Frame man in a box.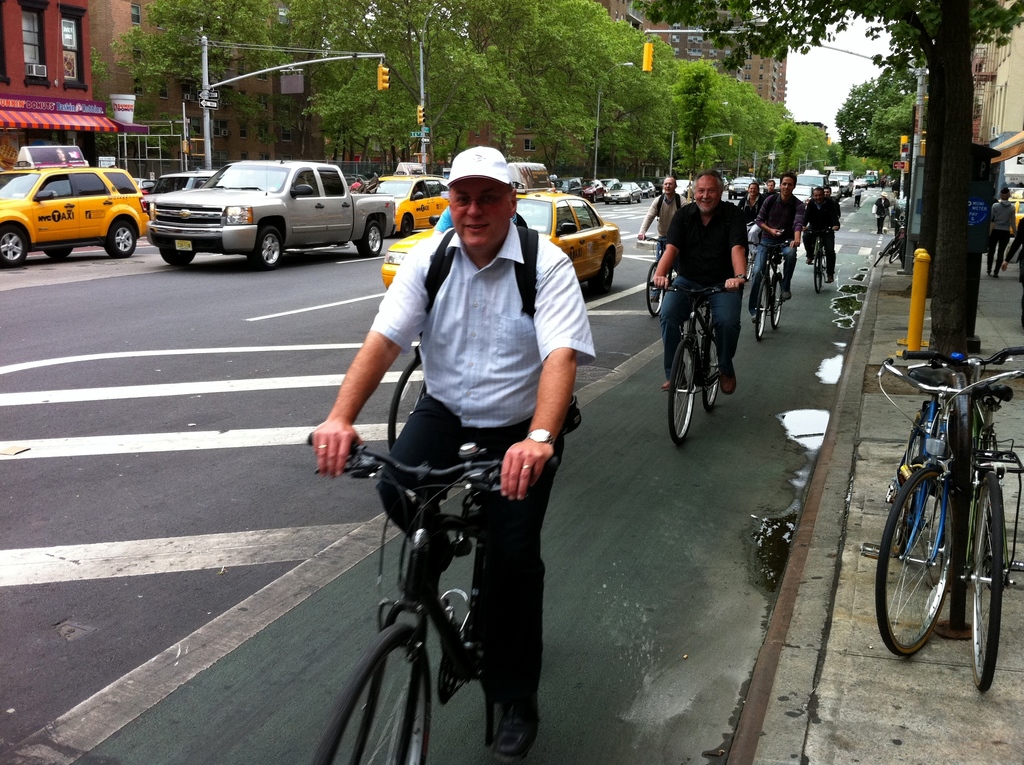
left=805, top=188, right=843, bottom=284.
